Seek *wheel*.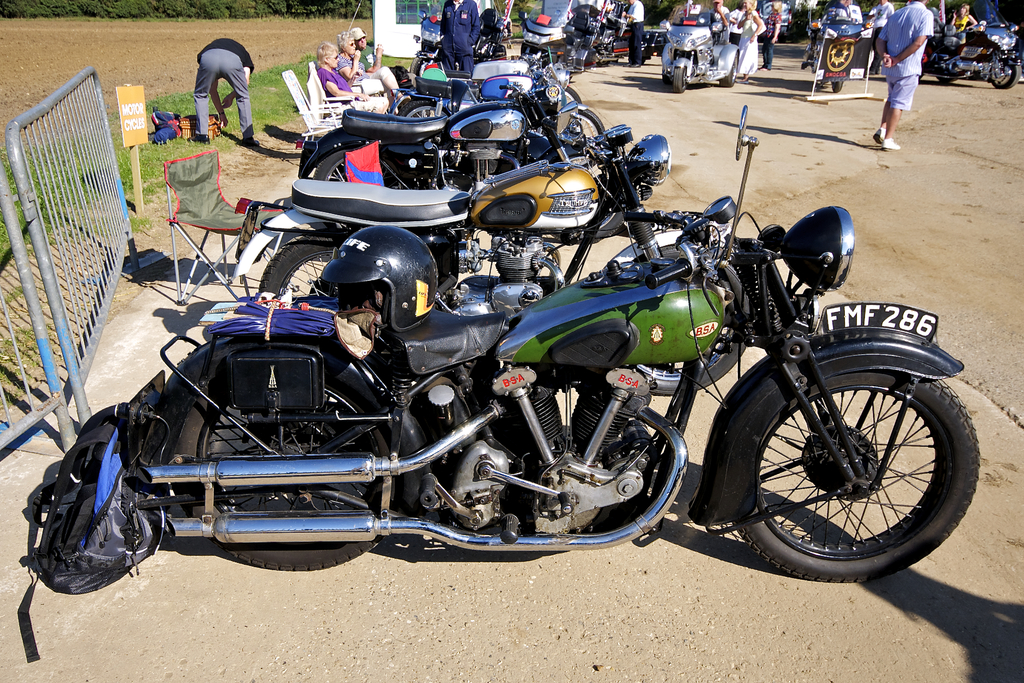
(832, 82, 844, 95).
